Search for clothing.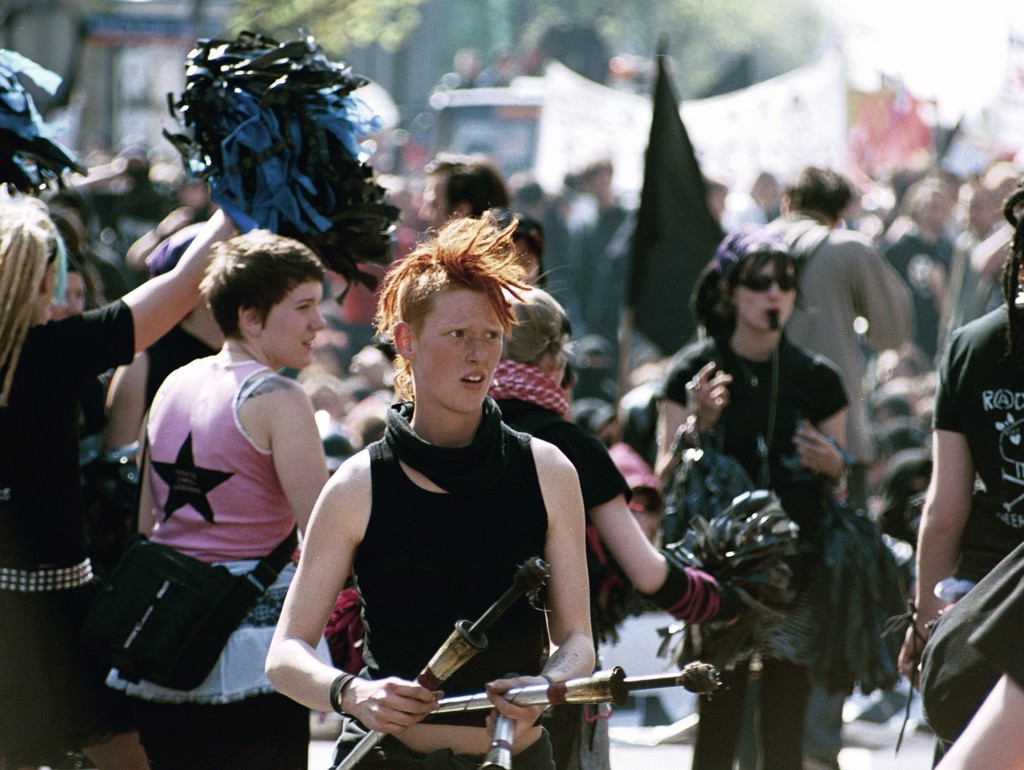
Found at region(890, 229, 950, 332).
